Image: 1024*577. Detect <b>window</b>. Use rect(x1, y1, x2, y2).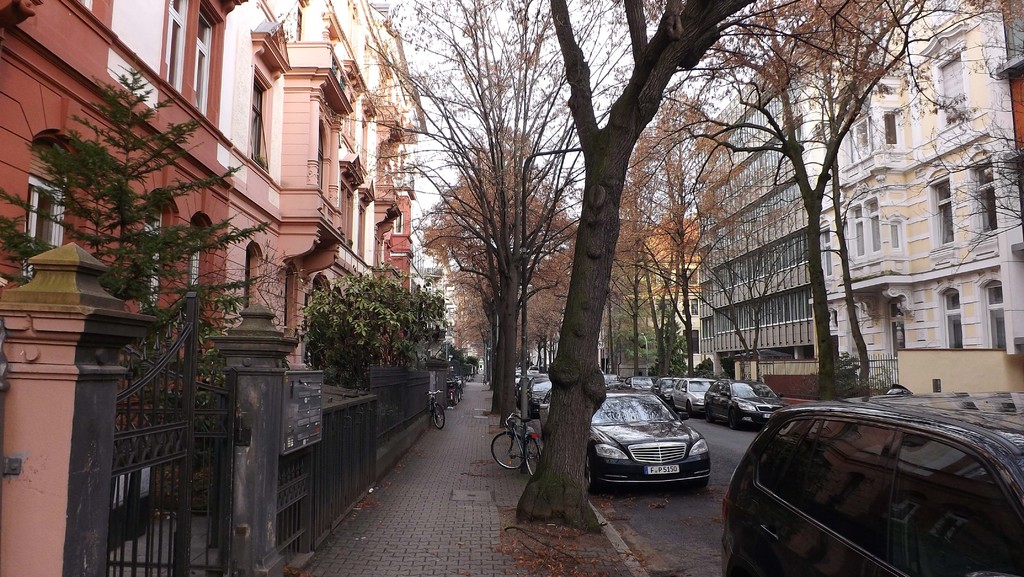
rect(184, 1, 226, 107).
